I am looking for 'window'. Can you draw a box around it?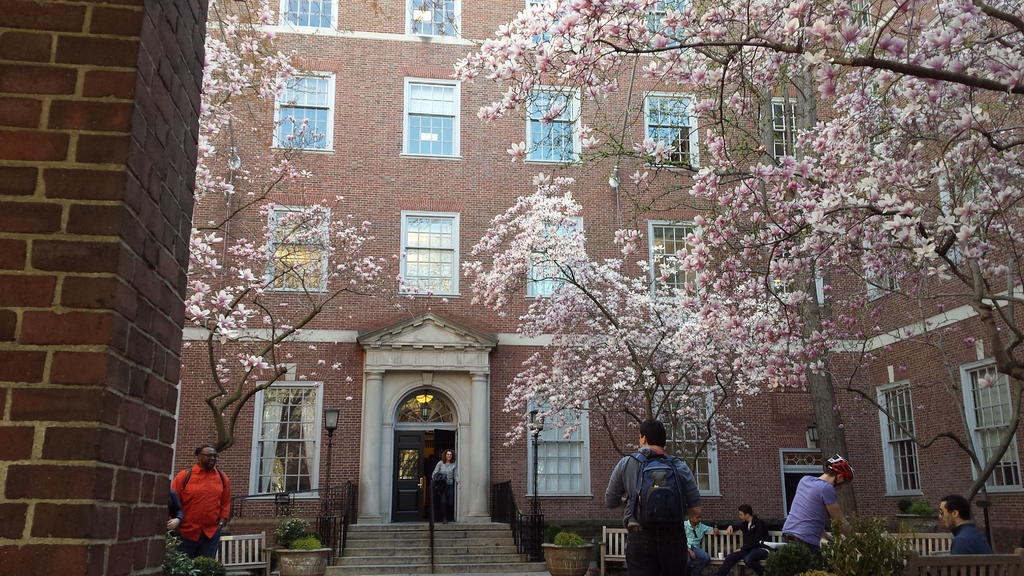
Sure, the bounding box is {"left": 876, "top": 385, "right": 924, "bottom": 491}.
